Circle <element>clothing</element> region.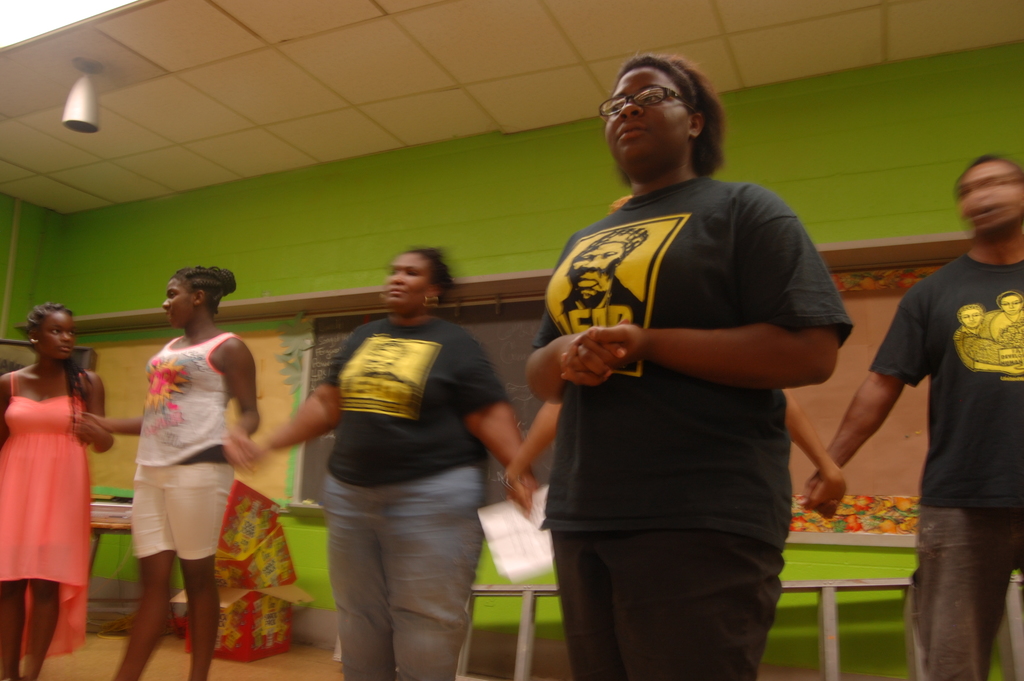
Region: x1=862, y1=248, x2=1023, y2=675.
